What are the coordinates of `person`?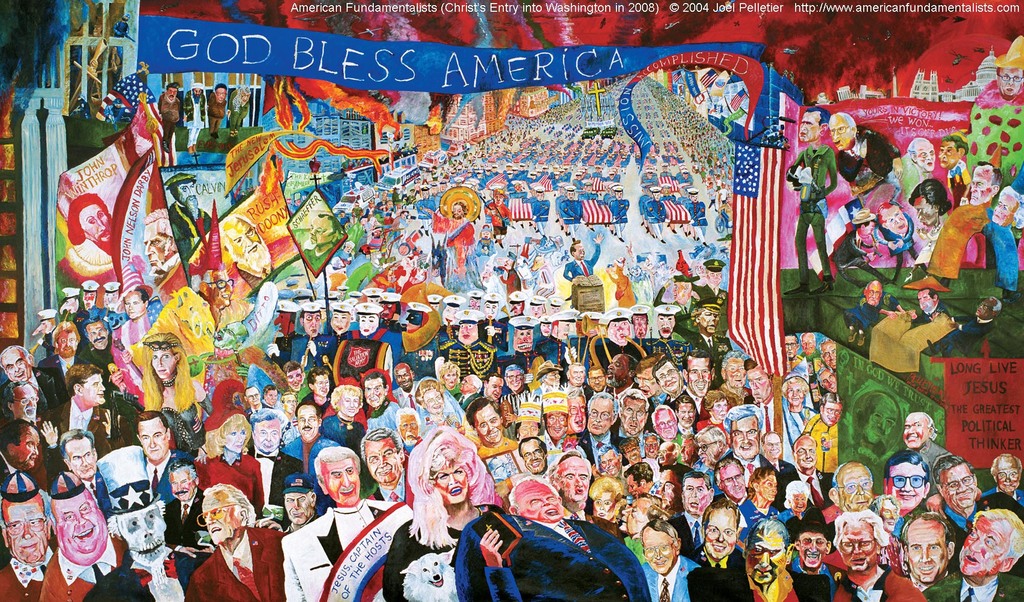
select_region(141, 206, 173, 284).
